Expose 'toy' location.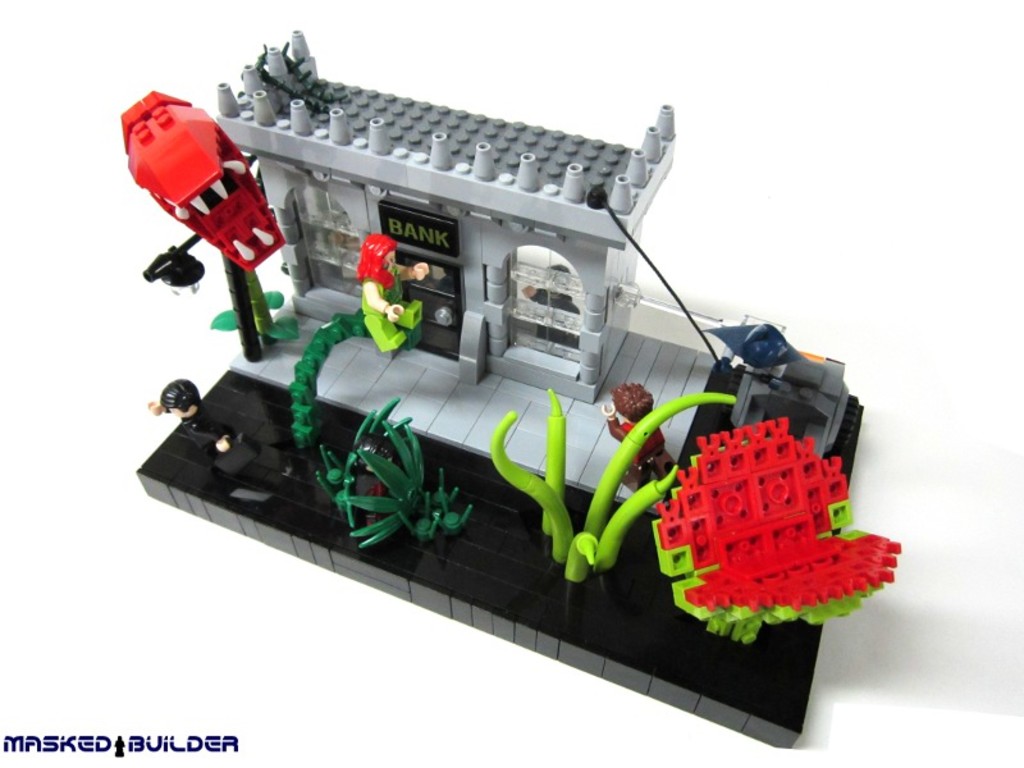
Exposed at 591:381:684:495.
